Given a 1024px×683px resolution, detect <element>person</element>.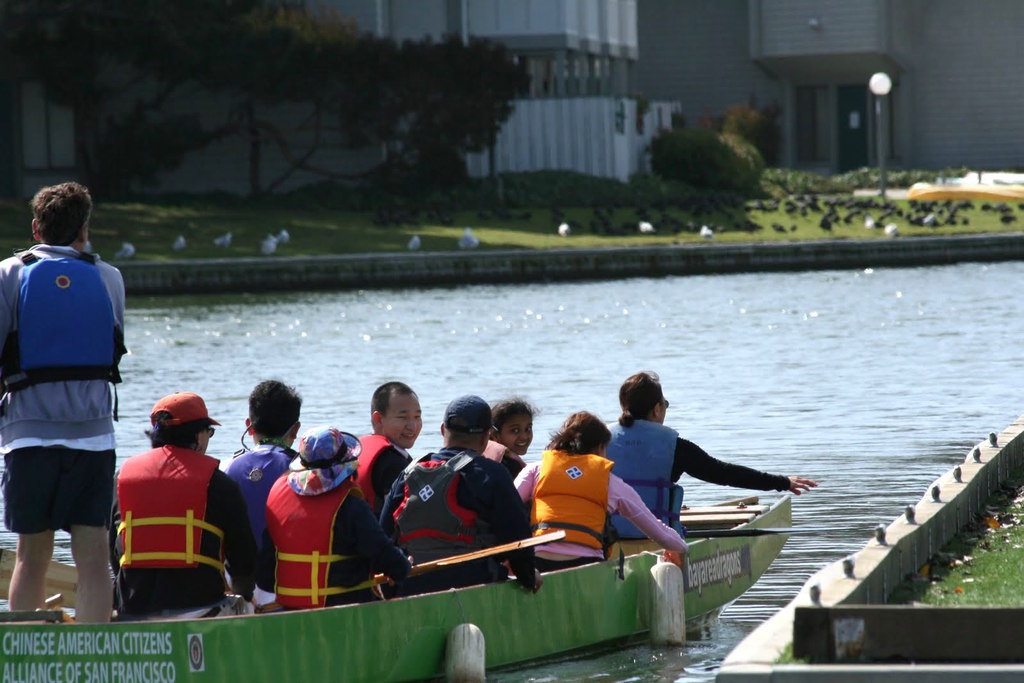
crop(371, 396, 548, 592).
